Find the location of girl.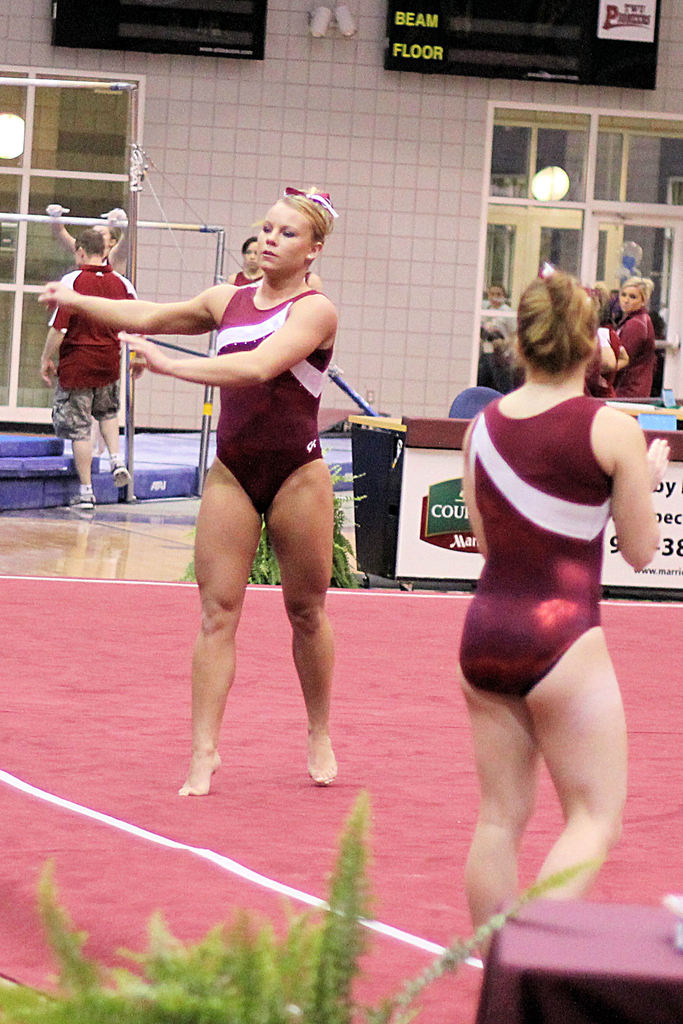
Location: bbox=(605, 271, 662, 388).
